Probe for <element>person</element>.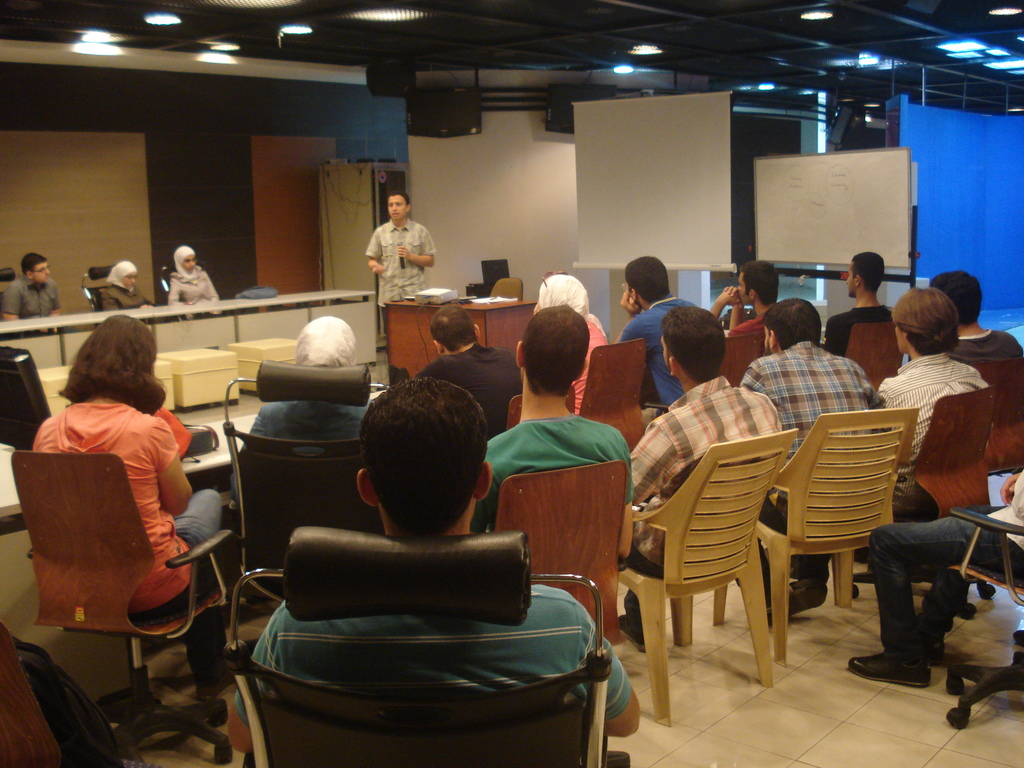
Probe result: box=[476, 303, 638, 534].
